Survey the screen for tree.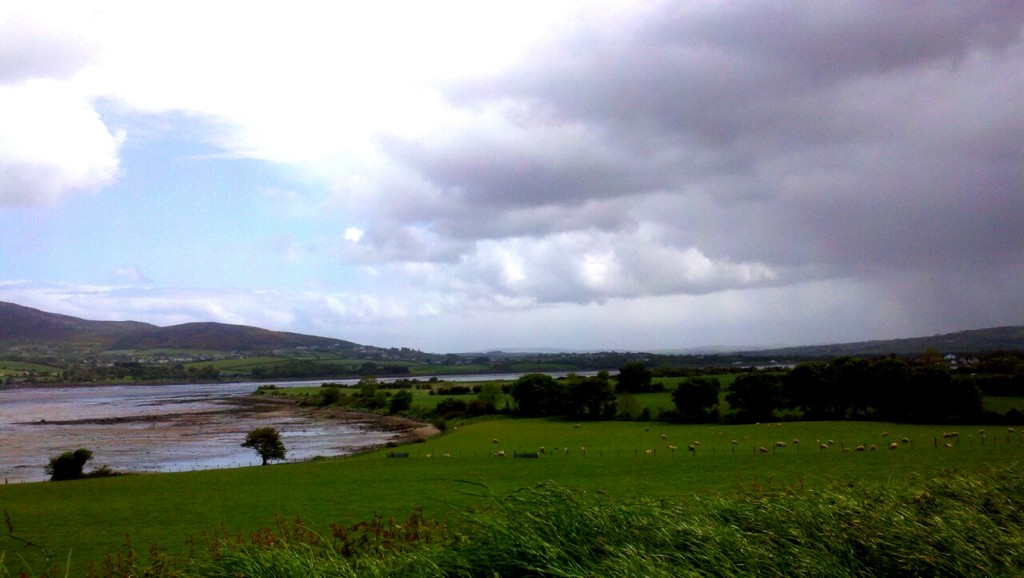
Survey found: 109 359 143 379.
